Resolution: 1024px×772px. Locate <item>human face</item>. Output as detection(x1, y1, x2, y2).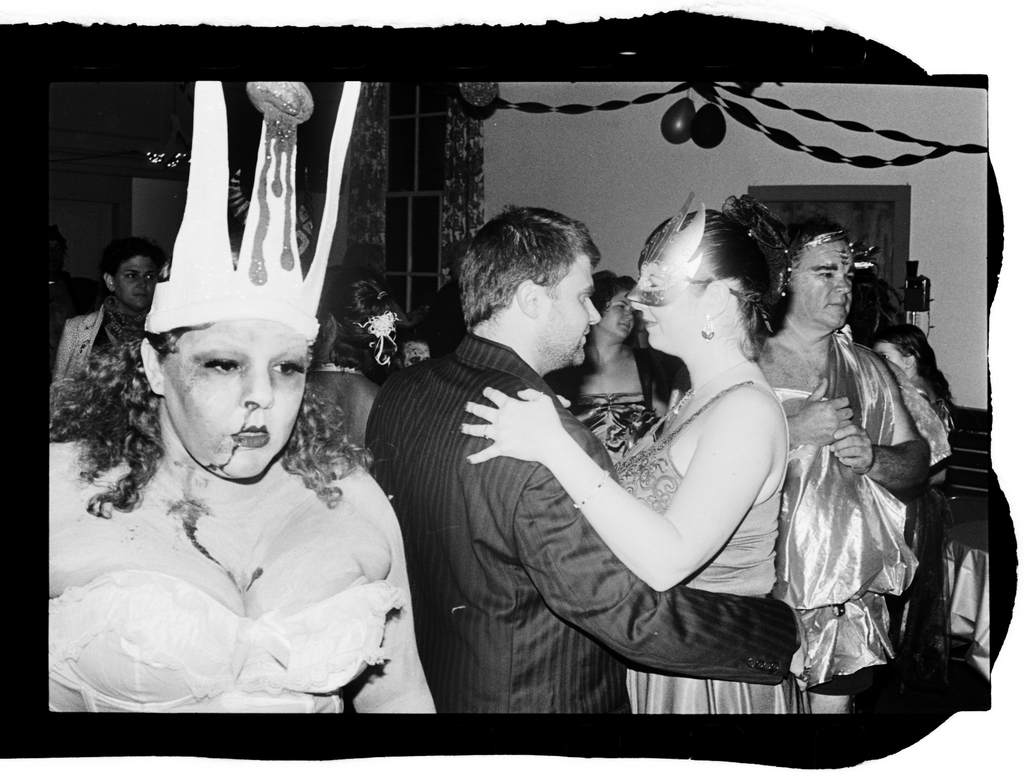
detection(603, 290, 637, 345).
